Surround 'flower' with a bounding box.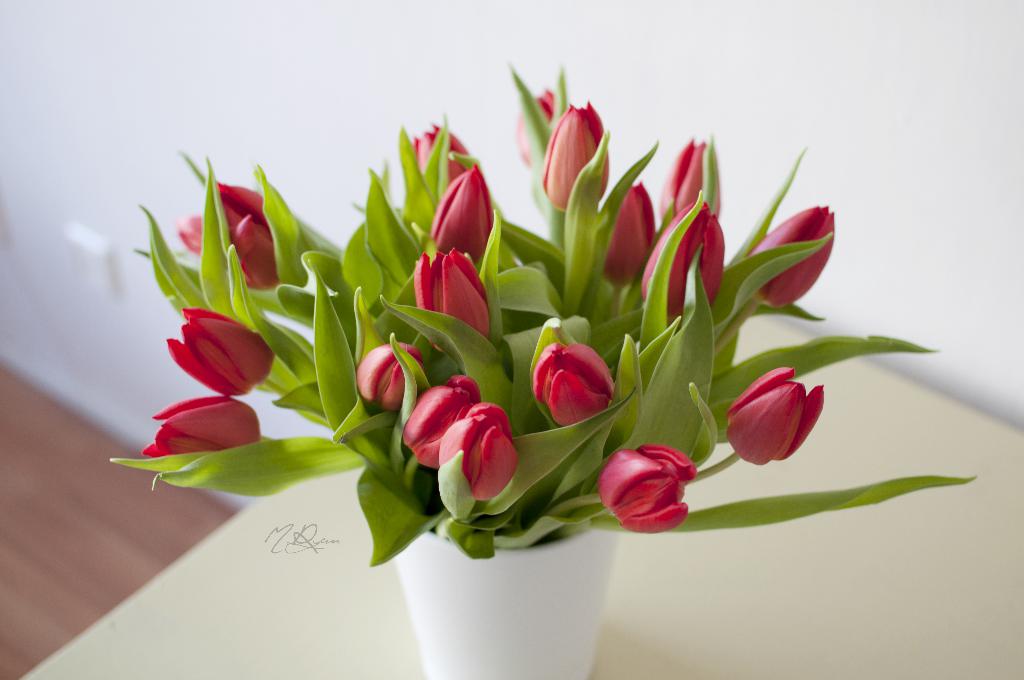
region(509, 89, 552, 172).
